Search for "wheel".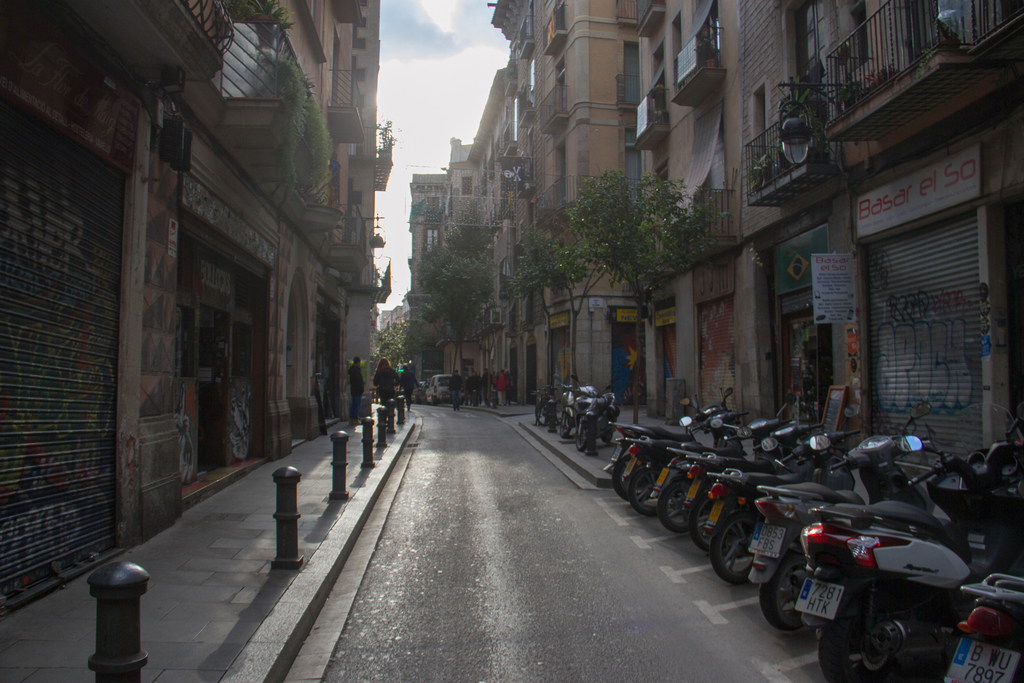
Found at bbox=(556, 409, 577, 438).
